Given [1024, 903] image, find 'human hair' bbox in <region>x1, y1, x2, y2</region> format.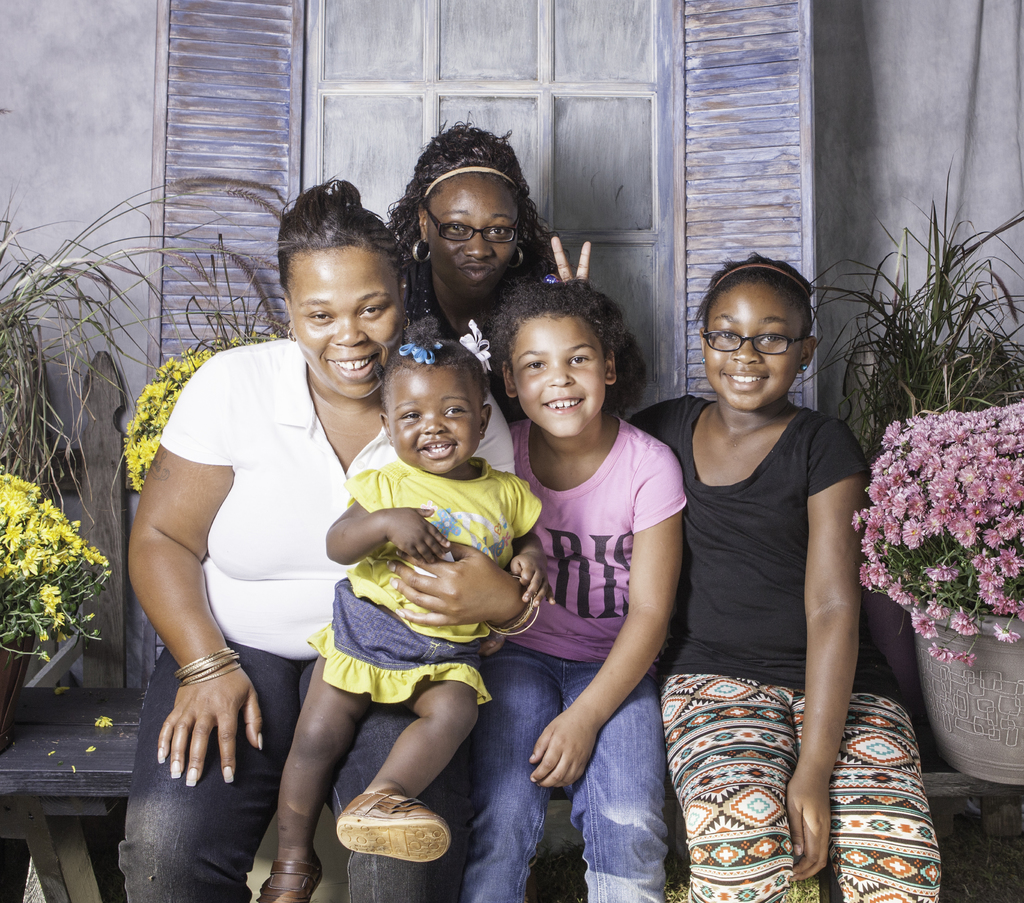
<region>396, 132, 558, 310</region>.
